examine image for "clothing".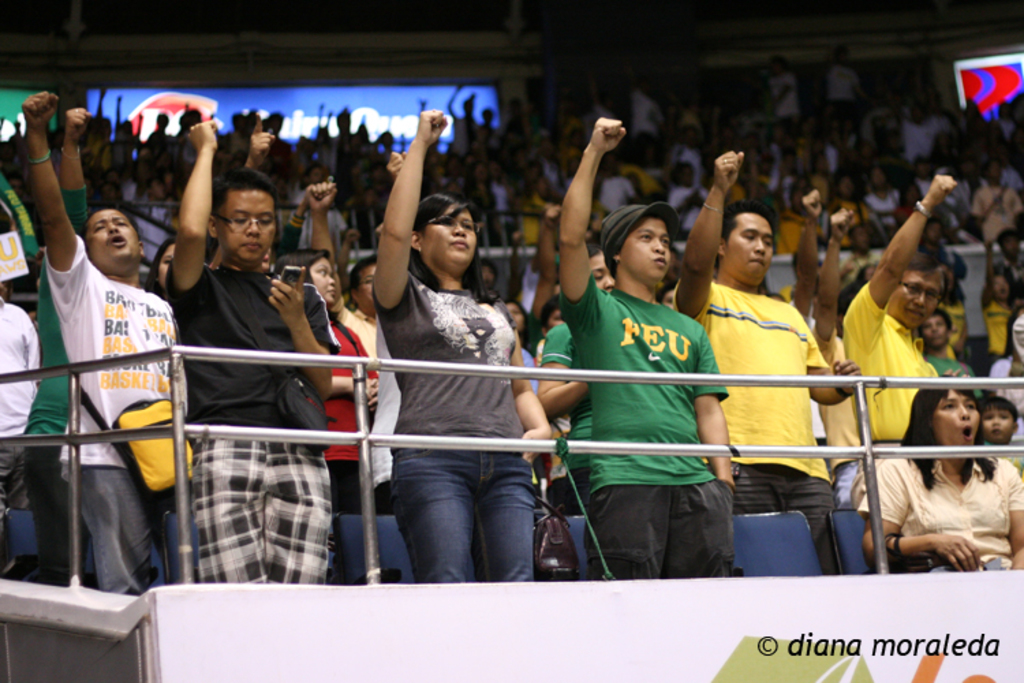
Examination result: <bbox>840, 288, 948, 444</bbox>.
